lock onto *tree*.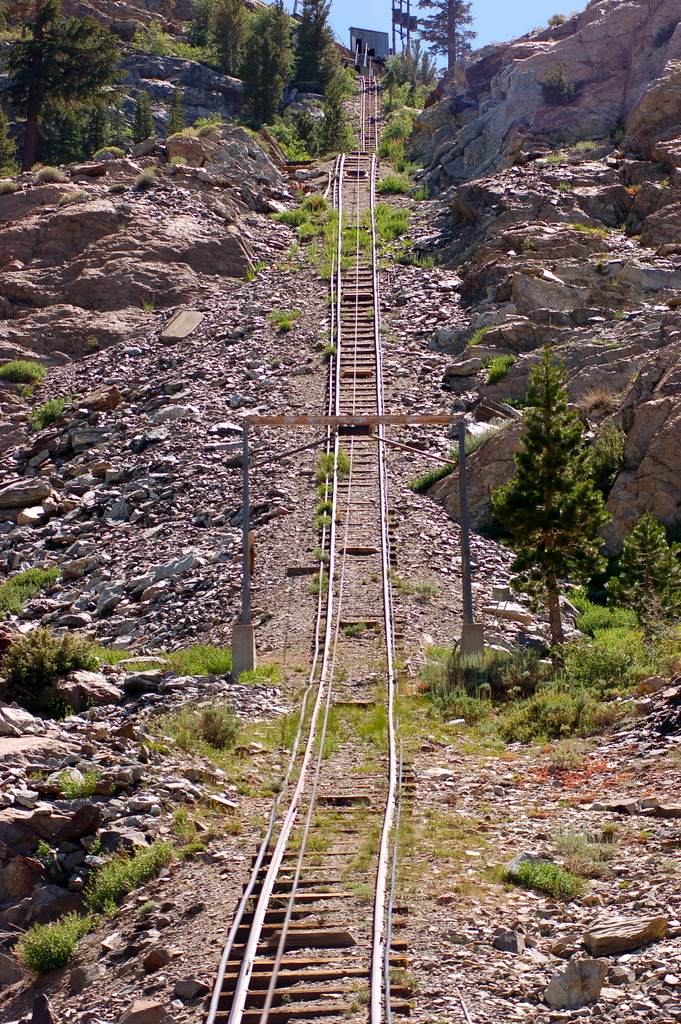
Locked: box=[129, 88, 151, 142].
